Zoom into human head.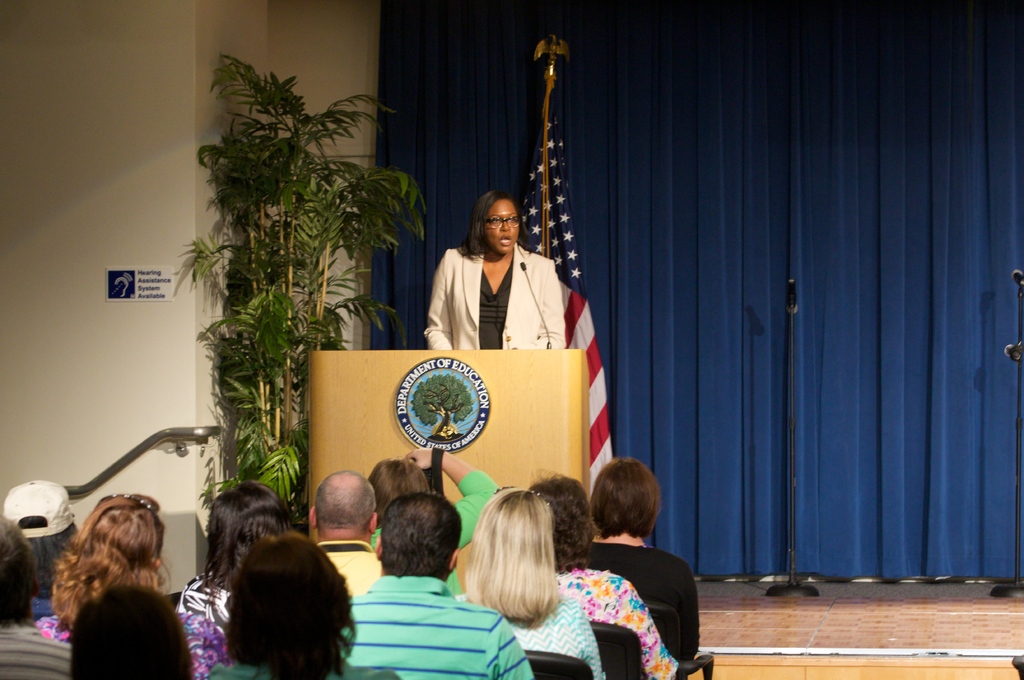
Zoom target: [x1=471, y1=189, x2=521, y2=257].
